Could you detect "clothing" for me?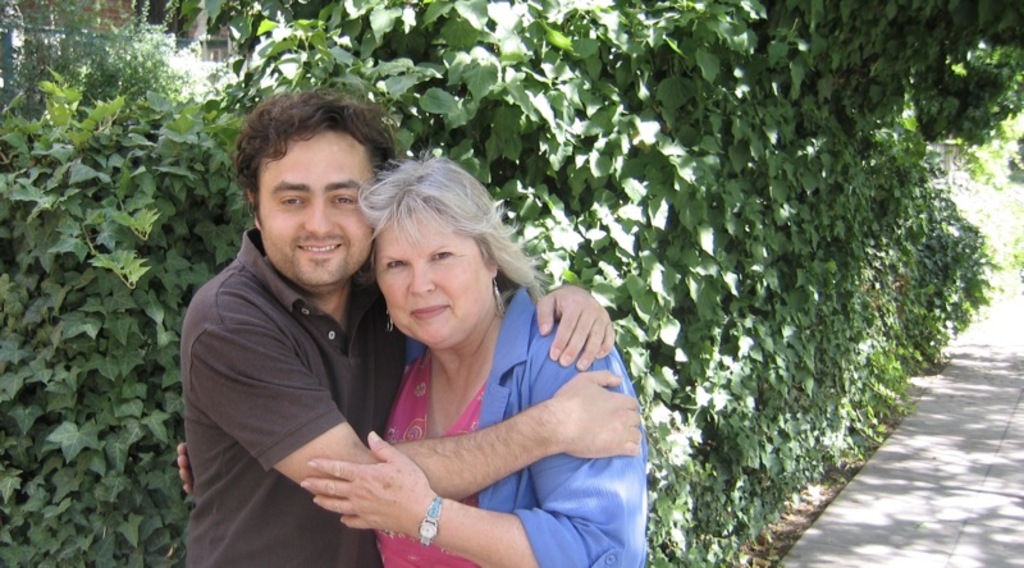
Detection result: detection(365, 283, 644, 567).
